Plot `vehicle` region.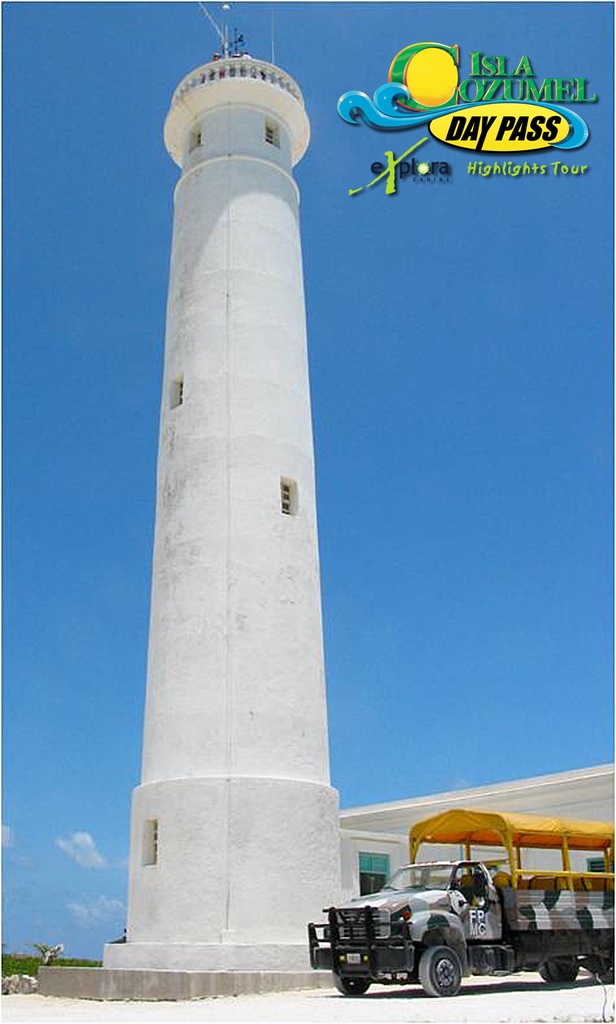
Plotted at [x1=300, y1=833, x2=591, y2=1000].
